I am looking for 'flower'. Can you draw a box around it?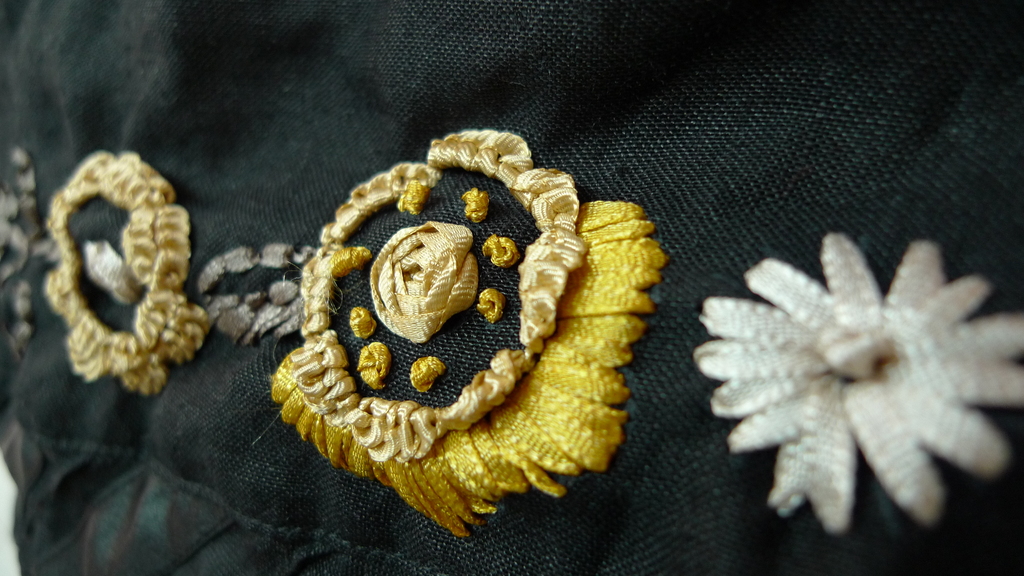
Sure, the bounding box is crop(678, 209, 1023, 522).
